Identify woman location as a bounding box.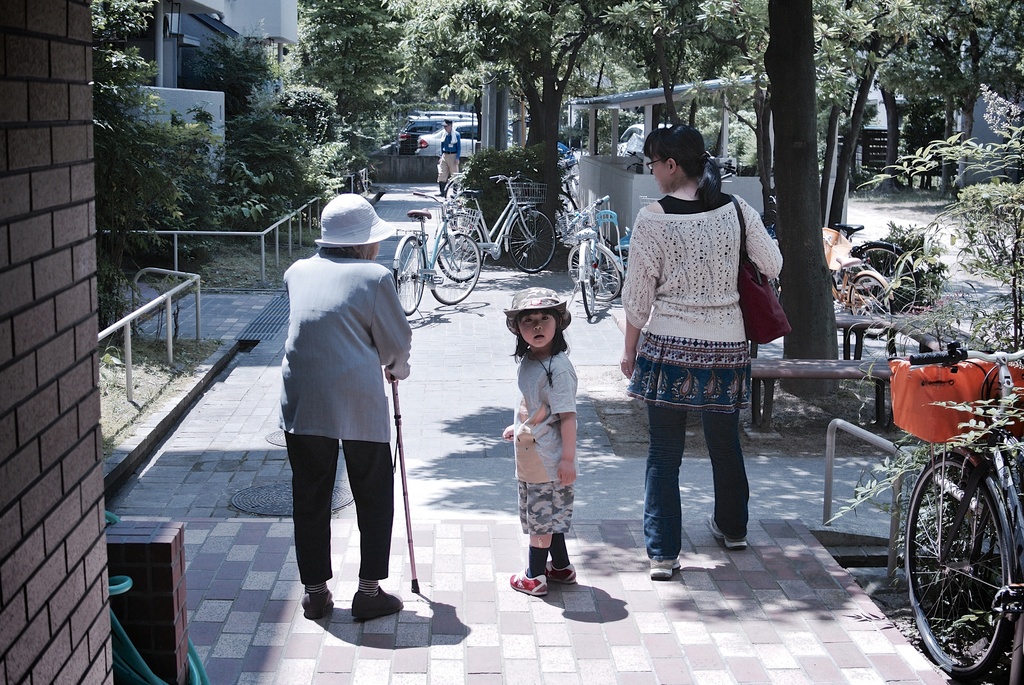
Rect(616, 134, 788, 574).
